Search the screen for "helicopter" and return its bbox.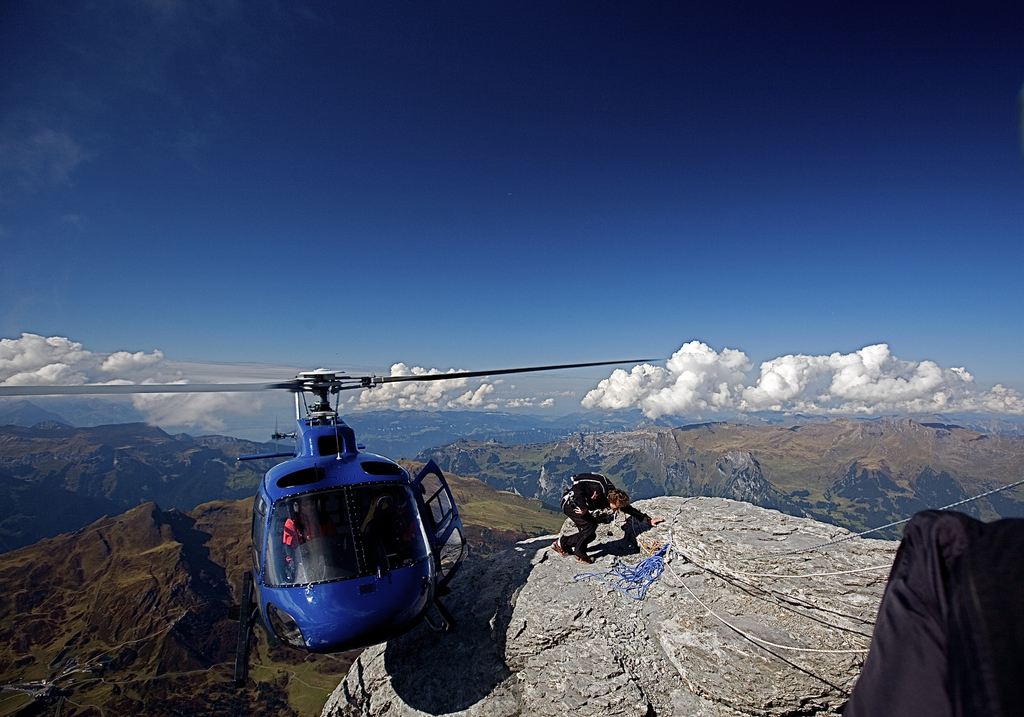
Found: {"left": 1, "top": 359, "right": 664, "bottom": 657}.
